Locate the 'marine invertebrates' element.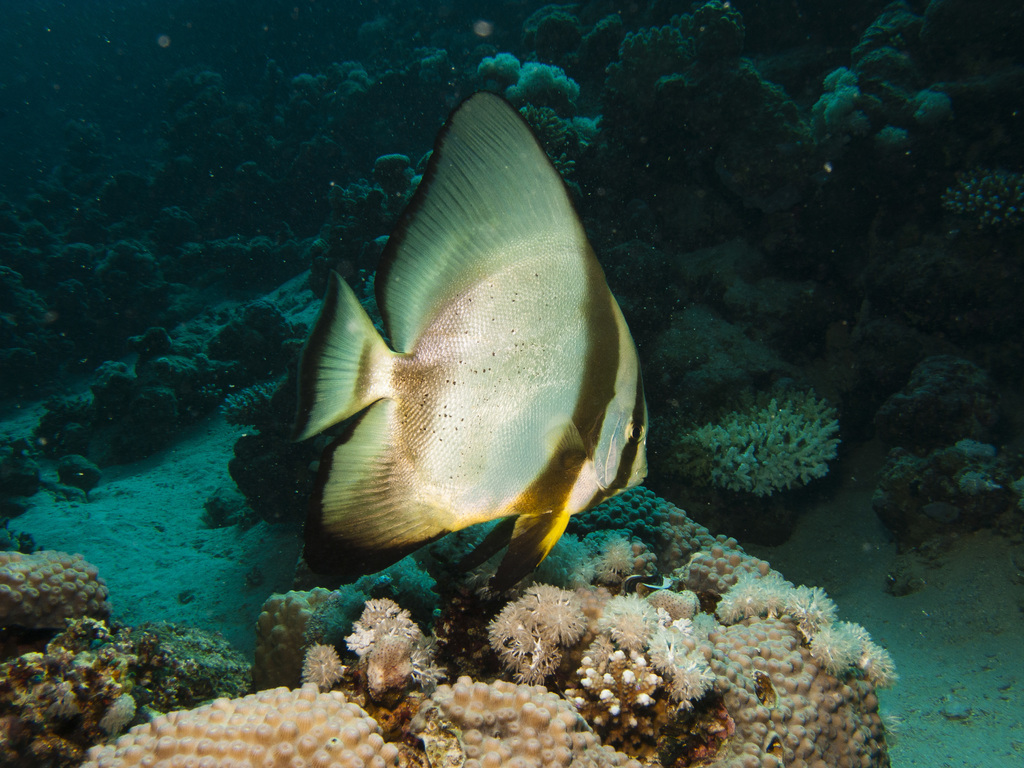
Element bbox: 296/637/342/697.
